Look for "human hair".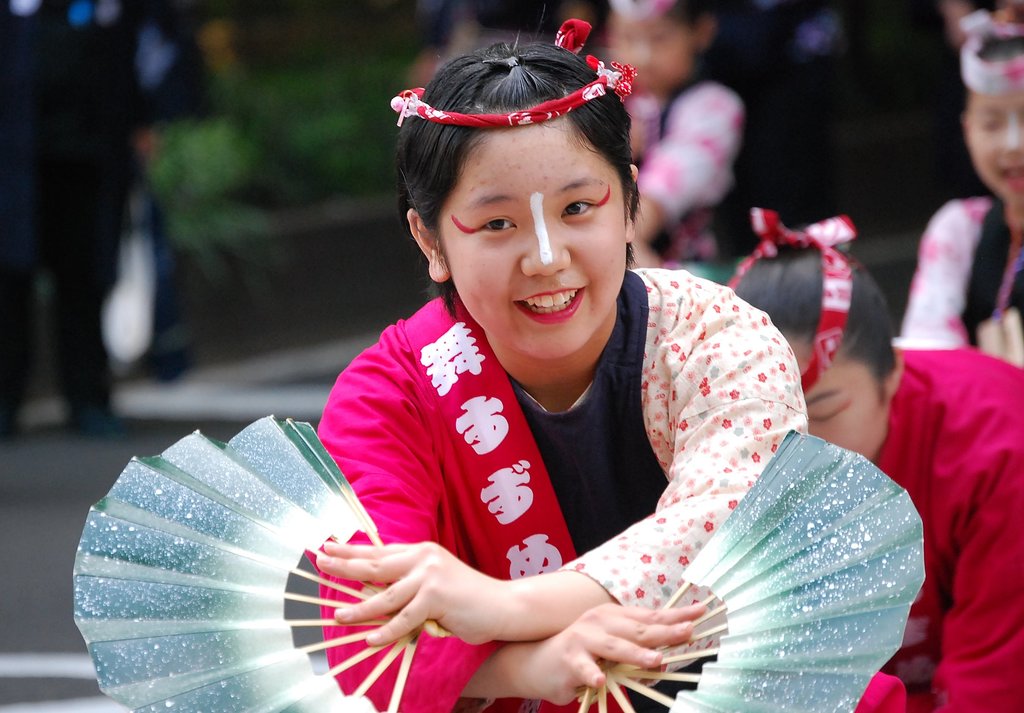
Found: locate(734, 241, 899, 411).
